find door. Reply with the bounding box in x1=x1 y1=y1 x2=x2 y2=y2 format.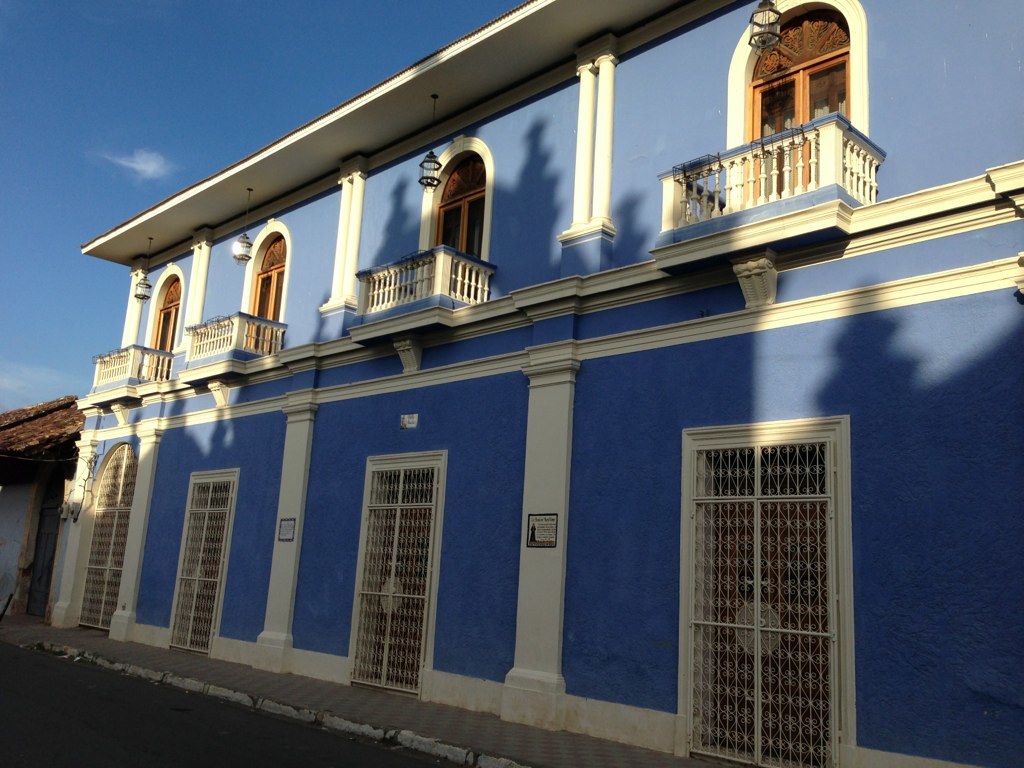
x1=672 y1=398 x2=854 y2=767.
